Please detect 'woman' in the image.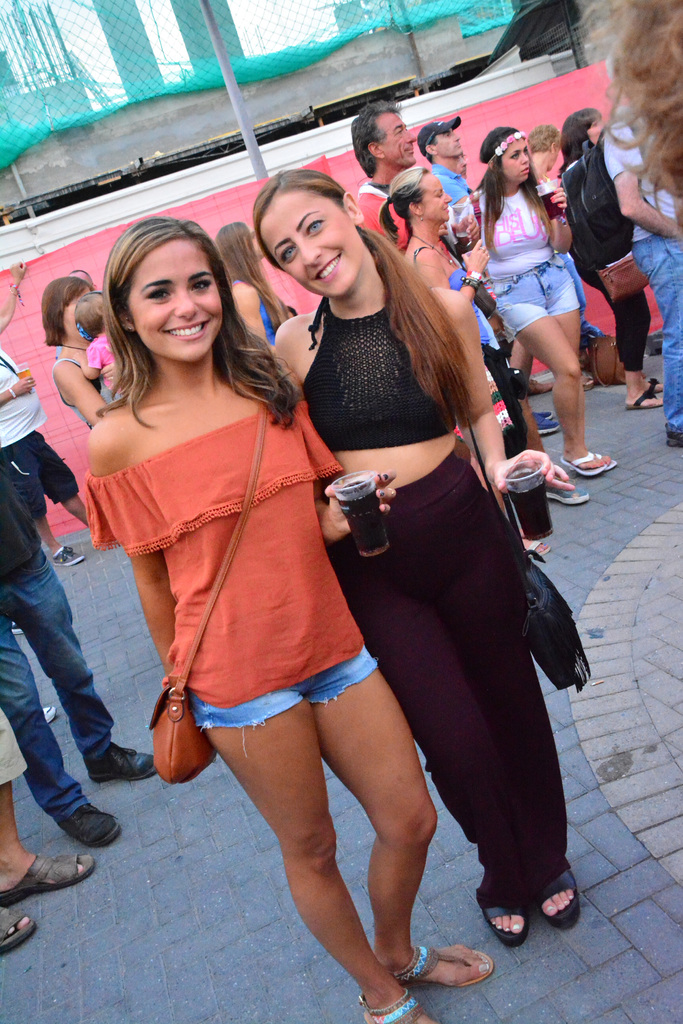
<box>250,168,595,946</box>.
